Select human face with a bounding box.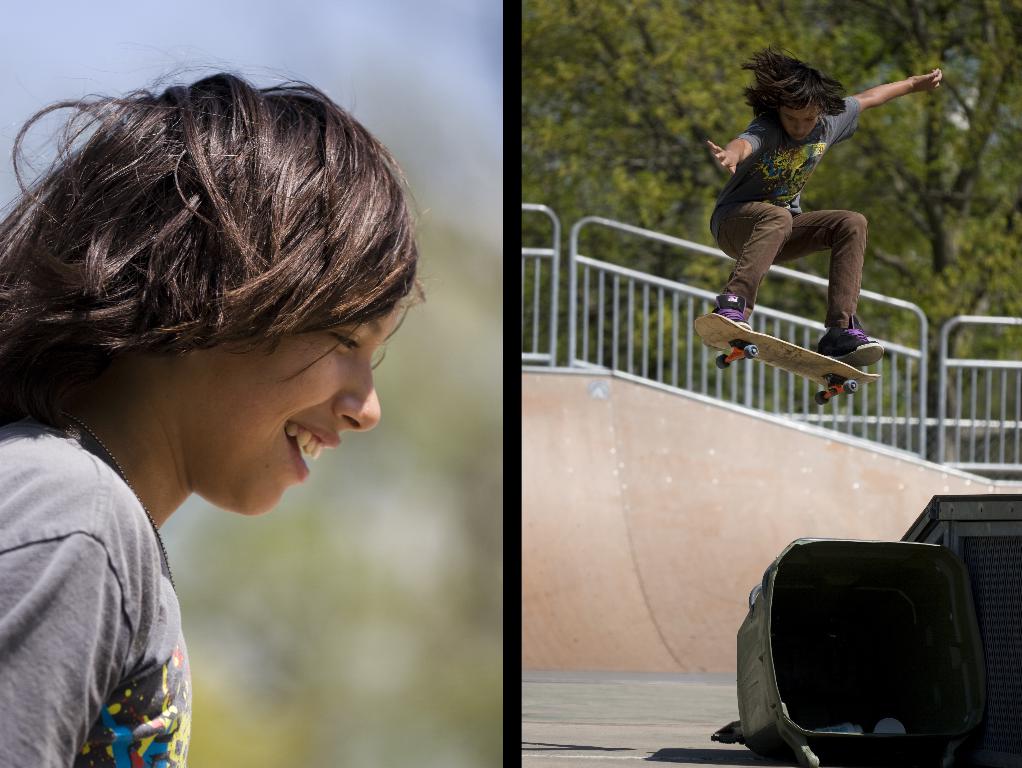
x1=779 y1=101 x2=816 y2=149.
